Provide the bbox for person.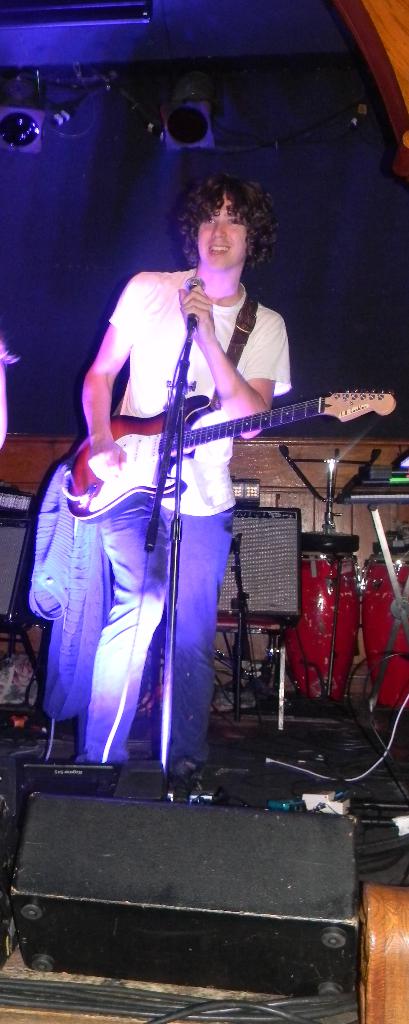
box=[79, 159, 322, 703].
